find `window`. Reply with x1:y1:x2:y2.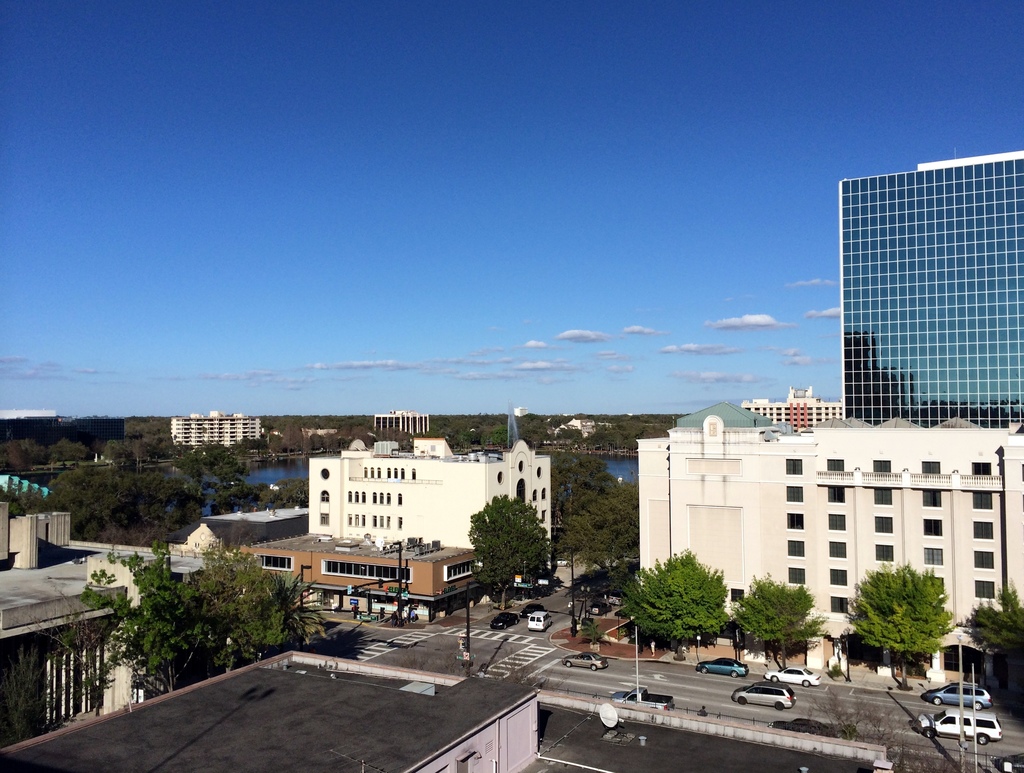
826:457:845:475.
